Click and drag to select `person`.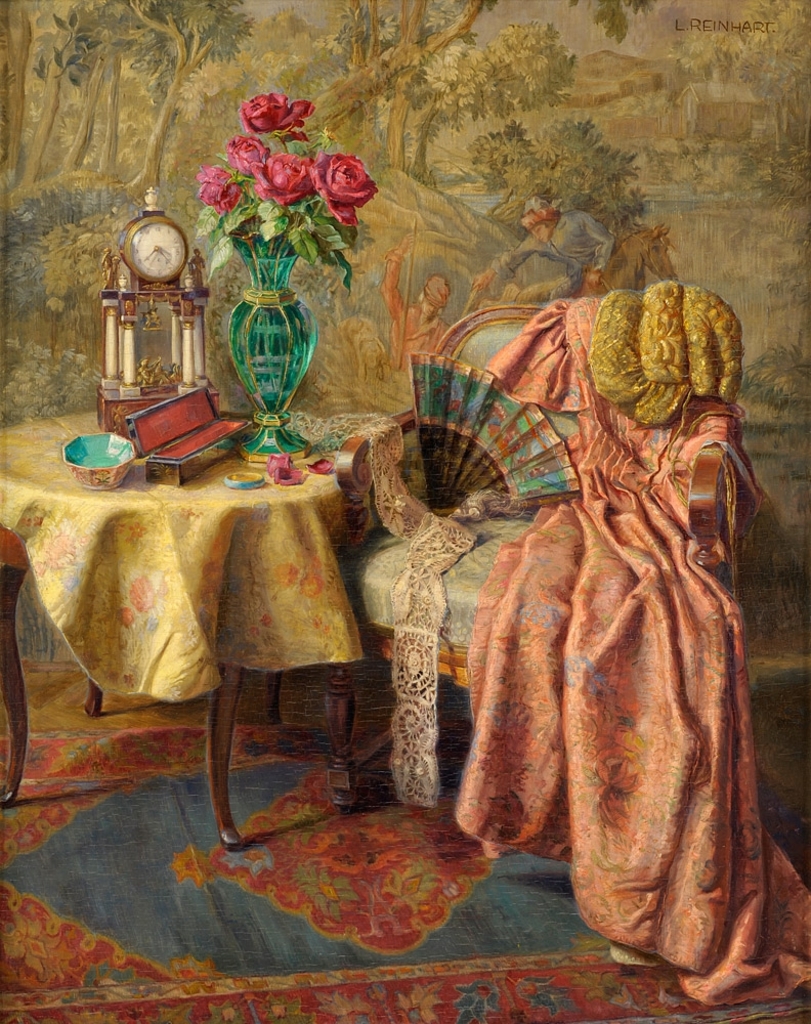
Selection: bbox=[471, 196, 616, 306].
